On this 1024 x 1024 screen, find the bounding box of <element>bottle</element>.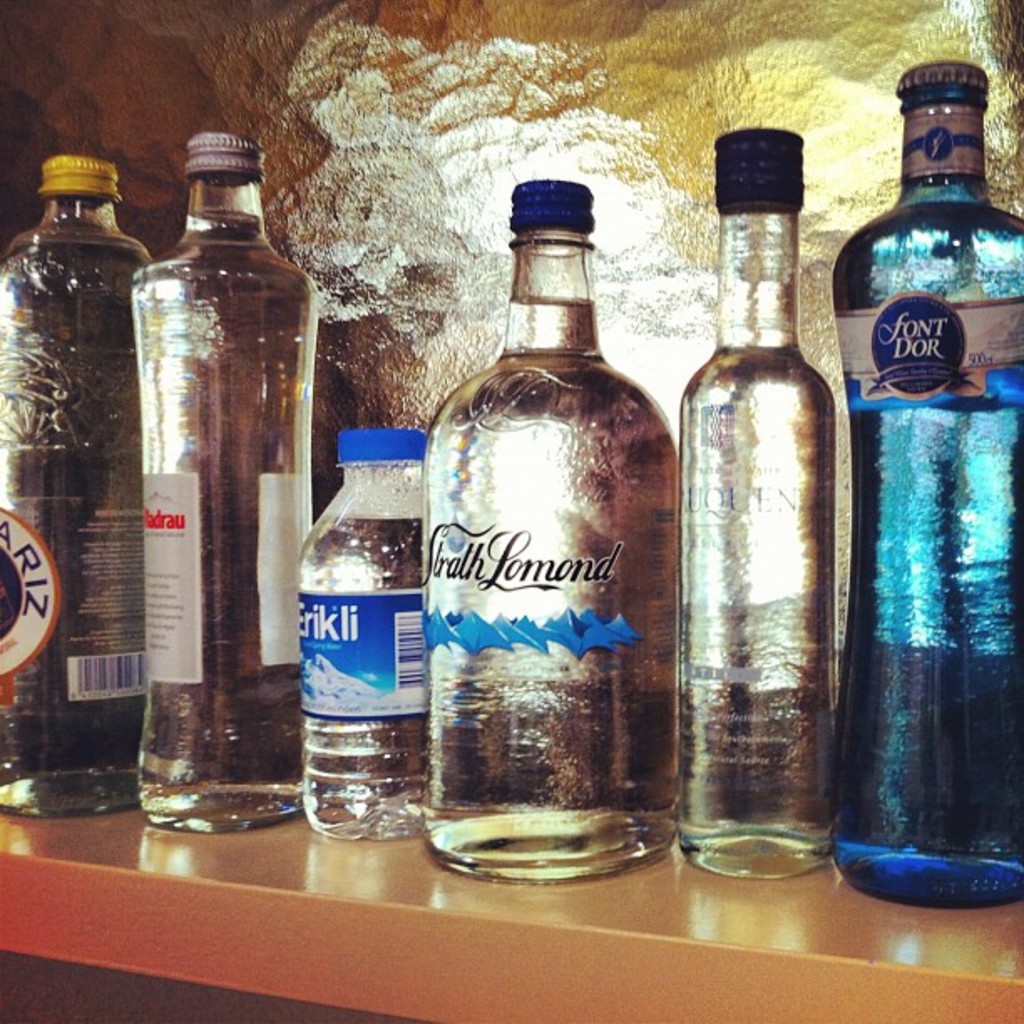
Bounding box: <region>669, 125, 847, 888</region>.
